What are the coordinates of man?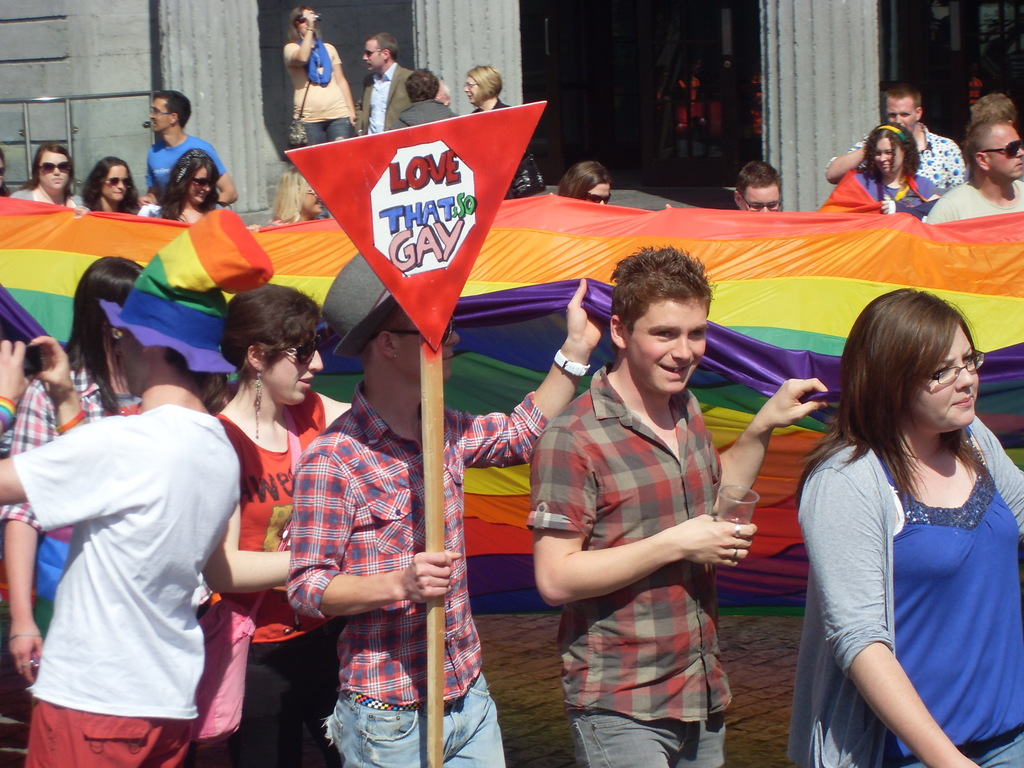
[288, 252, 604, 767].
